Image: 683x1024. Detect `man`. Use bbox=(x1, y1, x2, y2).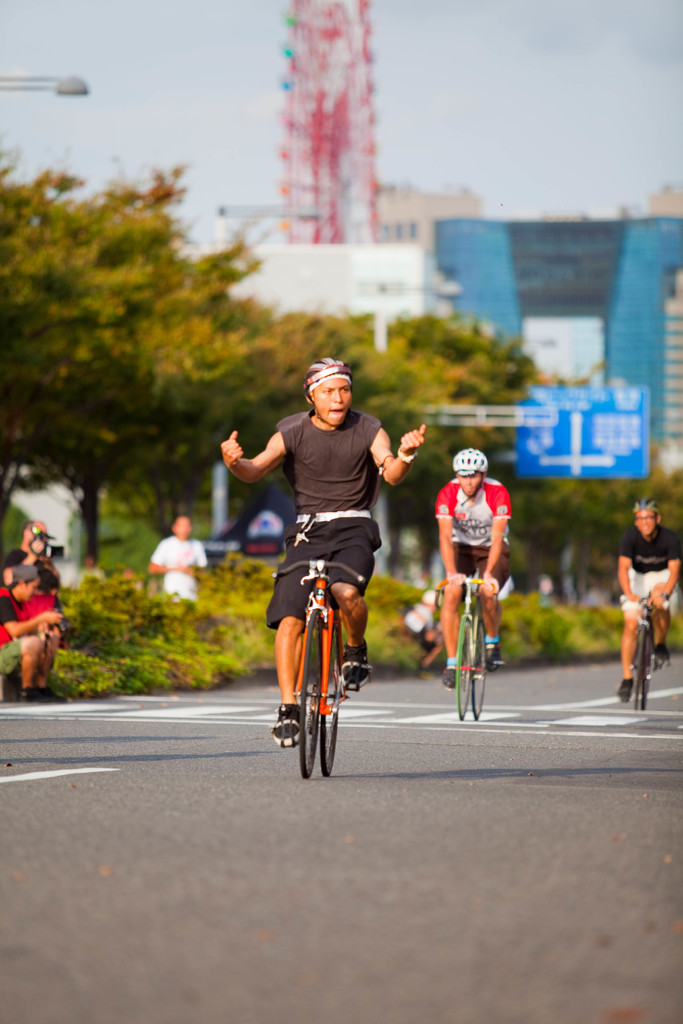
bbox=(222, 353, 435, 742).
